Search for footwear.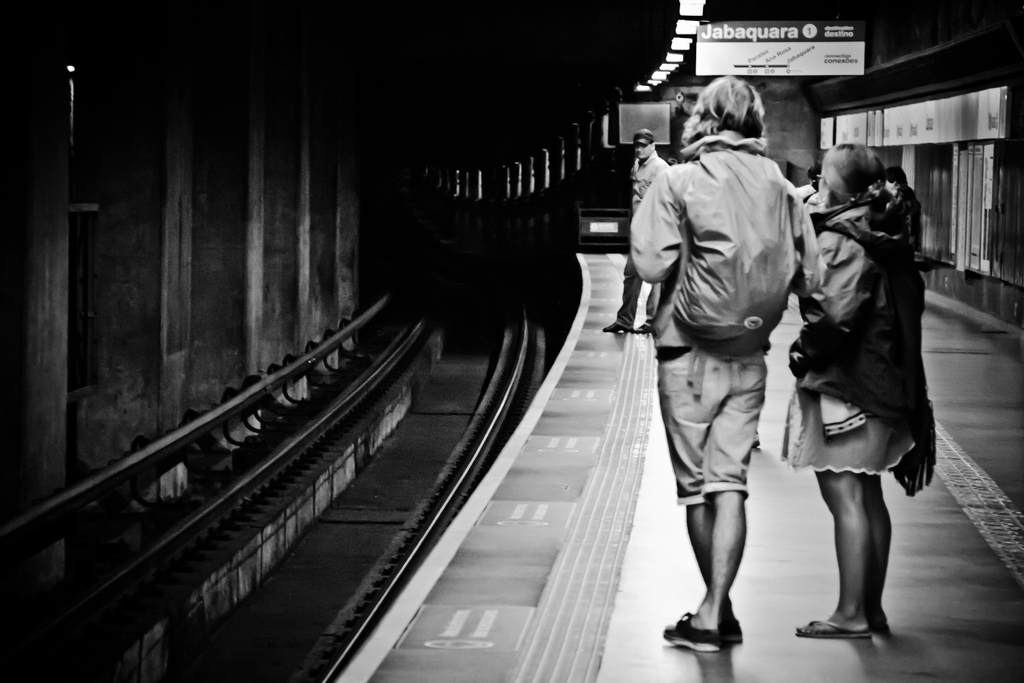
Found at 632, 323, 655, 334.
